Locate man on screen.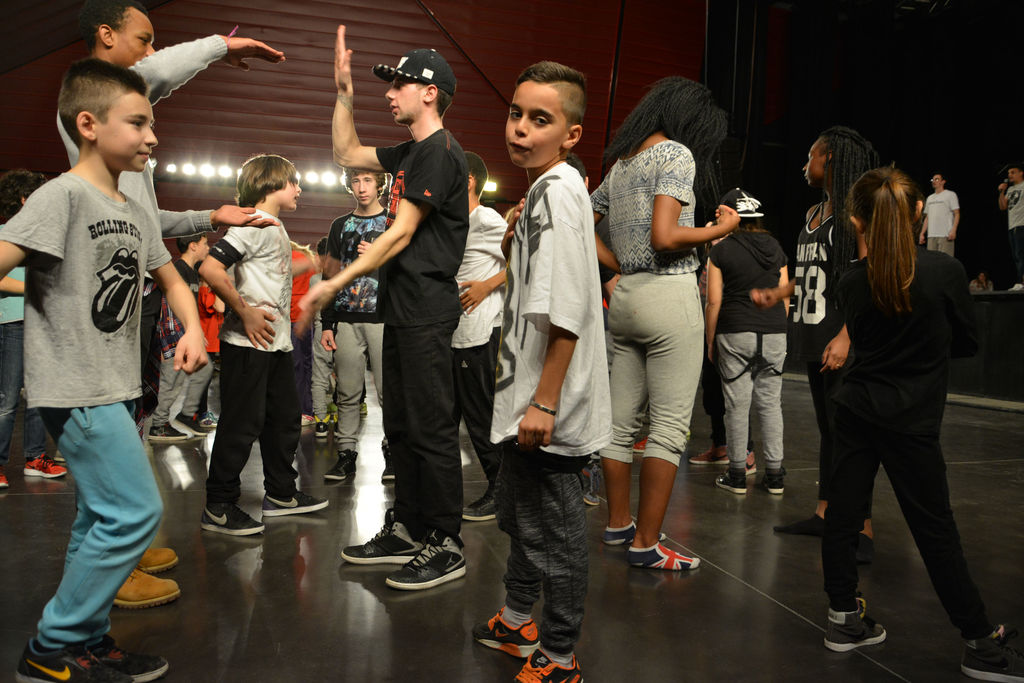
On screen at Rect(993, 163, 1023, 295).
